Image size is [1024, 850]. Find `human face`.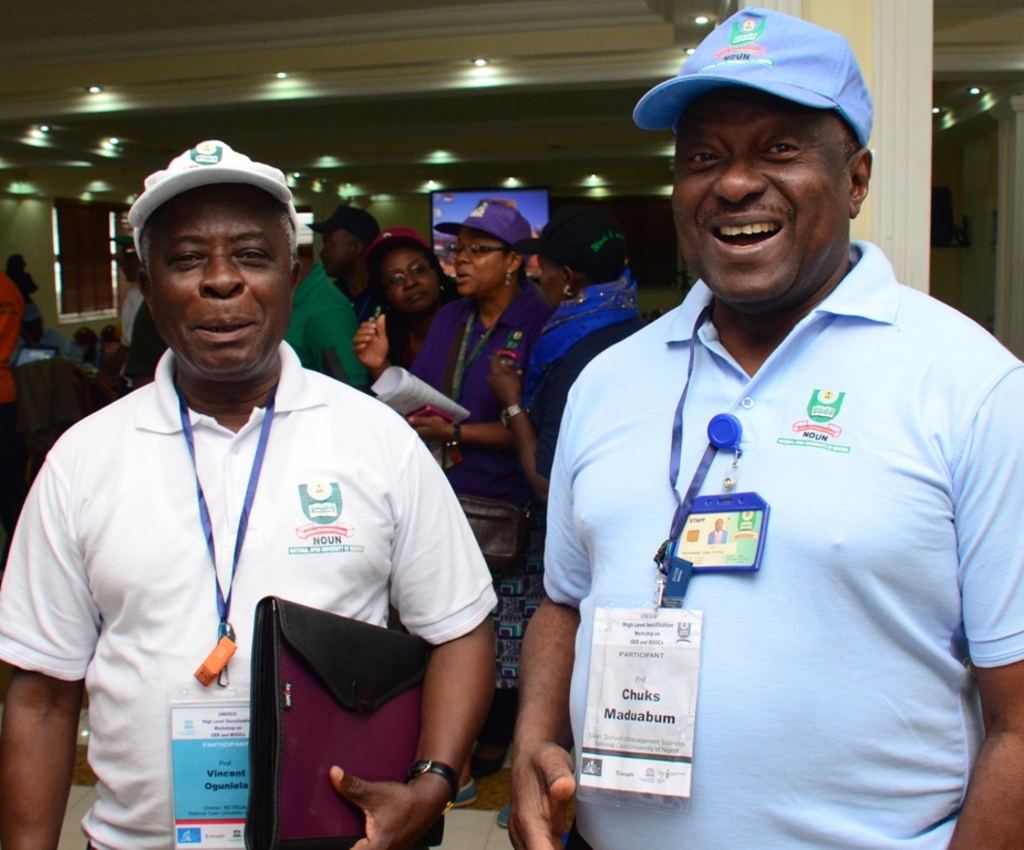
666:82:837:293.
